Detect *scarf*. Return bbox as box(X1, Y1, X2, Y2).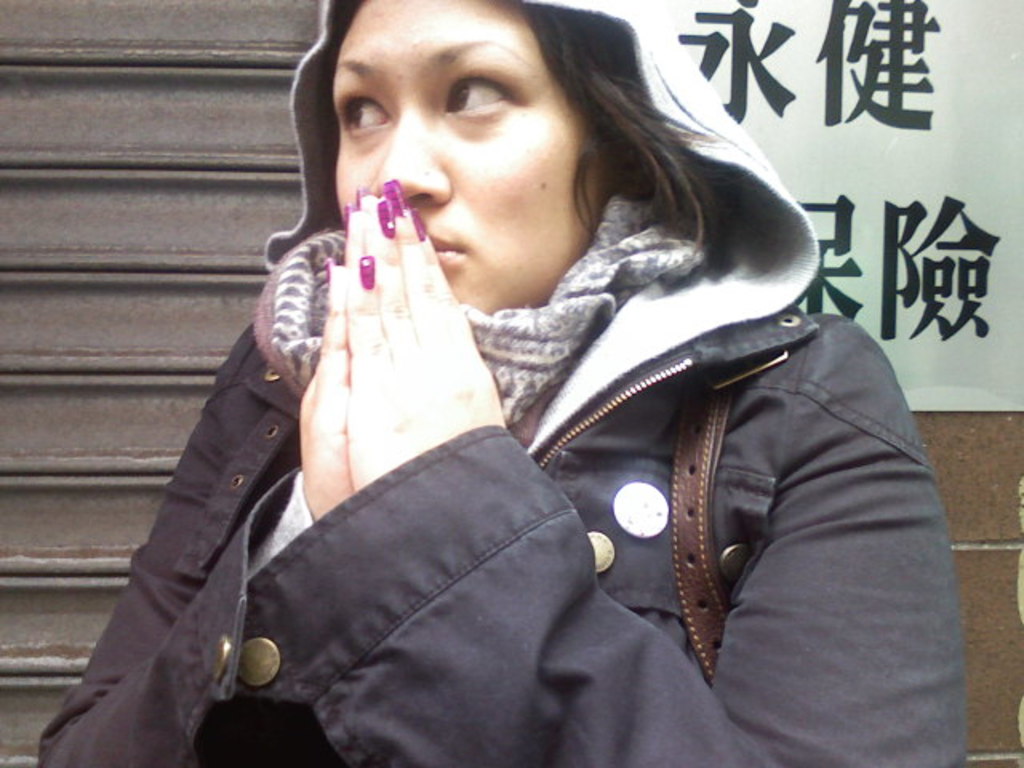
box(259, 187, 707, 434).
